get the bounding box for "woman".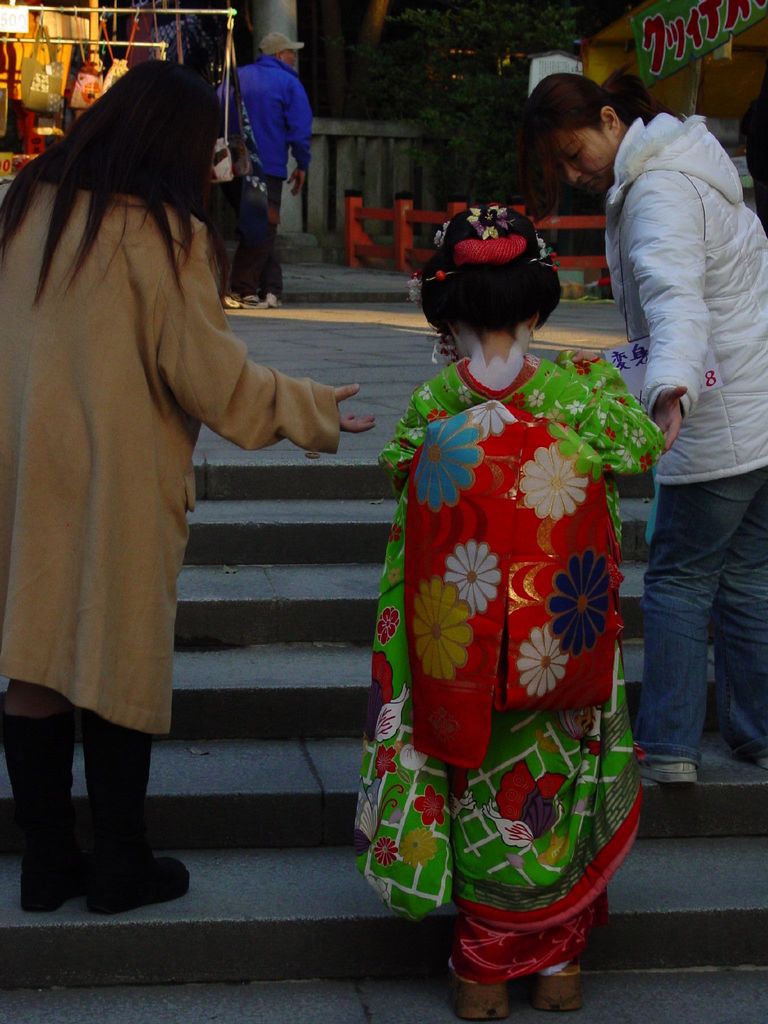
Rect(527, 63, 767, 786).
